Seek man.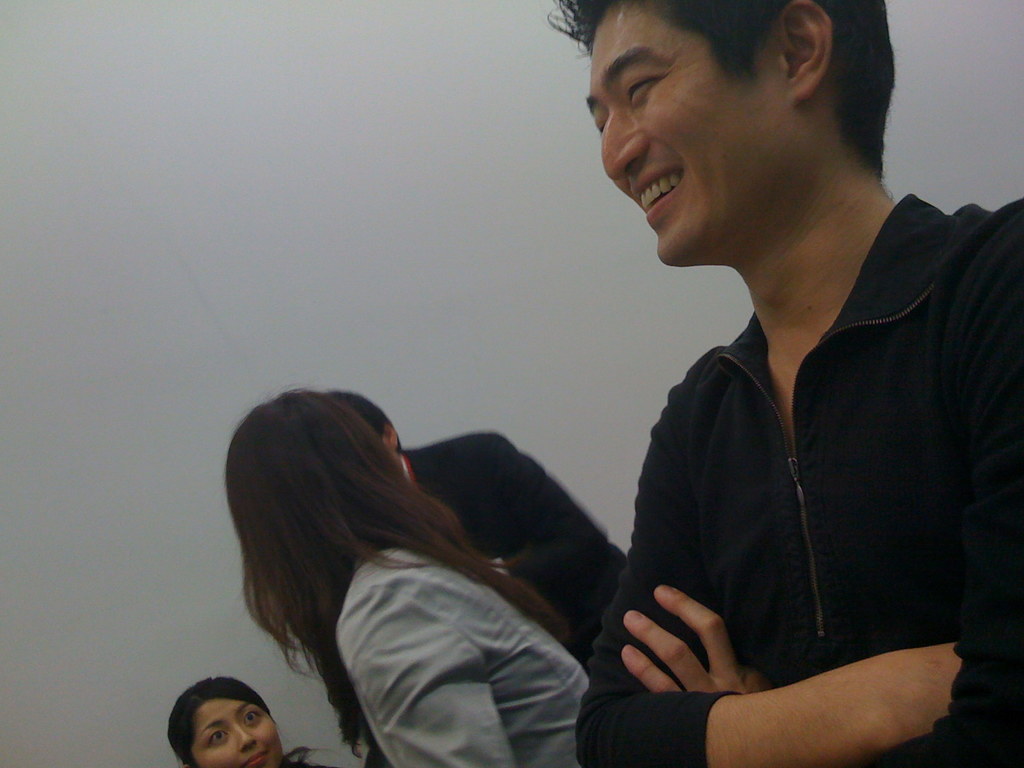
bbox=[323, 383, 633, 676].
